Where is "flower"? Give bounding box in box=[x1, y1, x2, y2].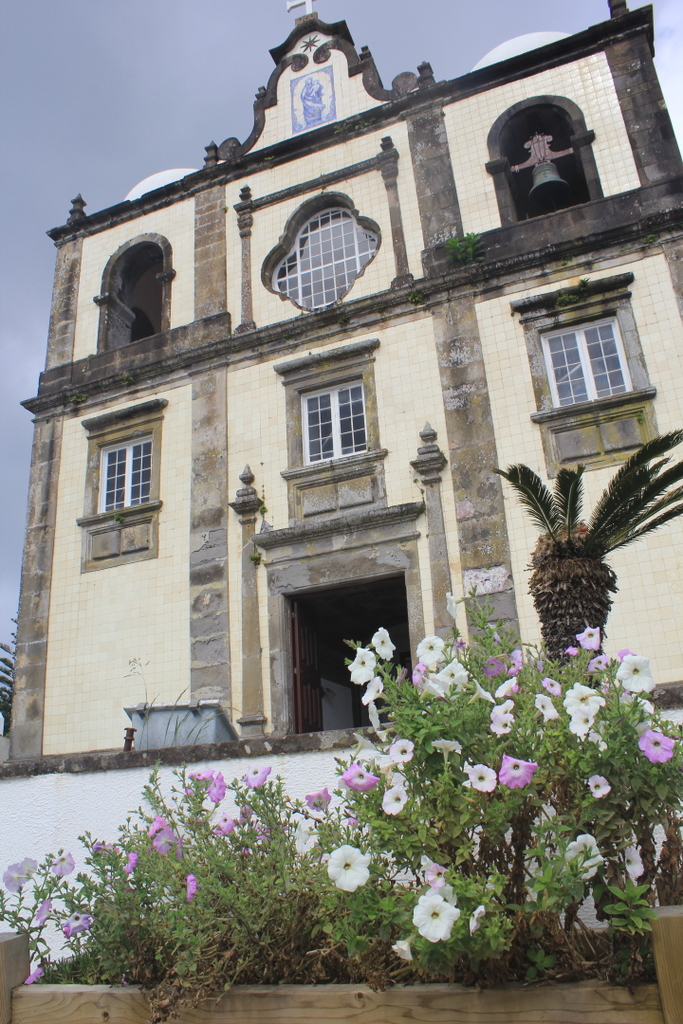
box=[411, 890, 458, 945].
